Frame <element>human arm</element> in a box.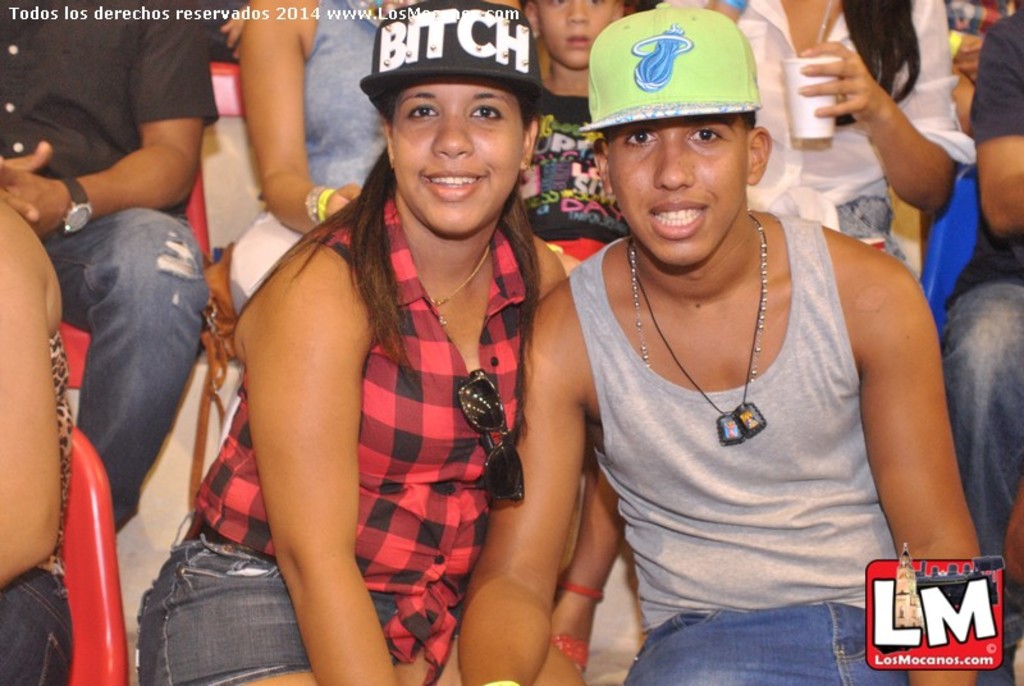
237,8,360,232.
